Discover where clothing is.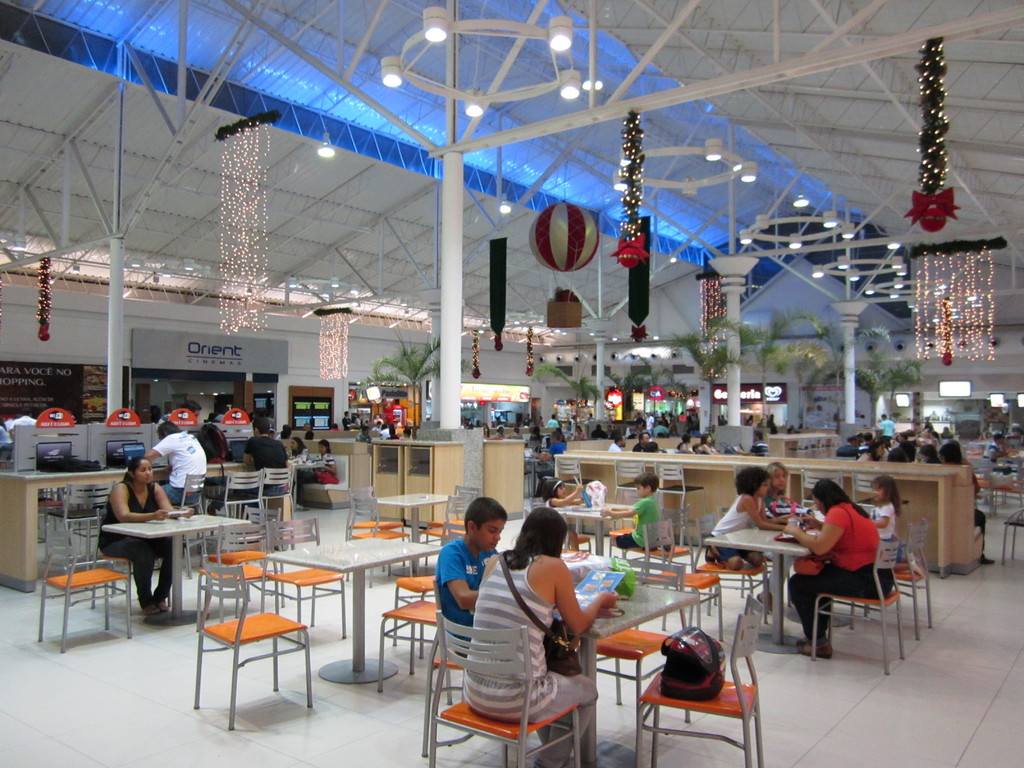
Discovered at Rect(630, 440, 642, 450).
